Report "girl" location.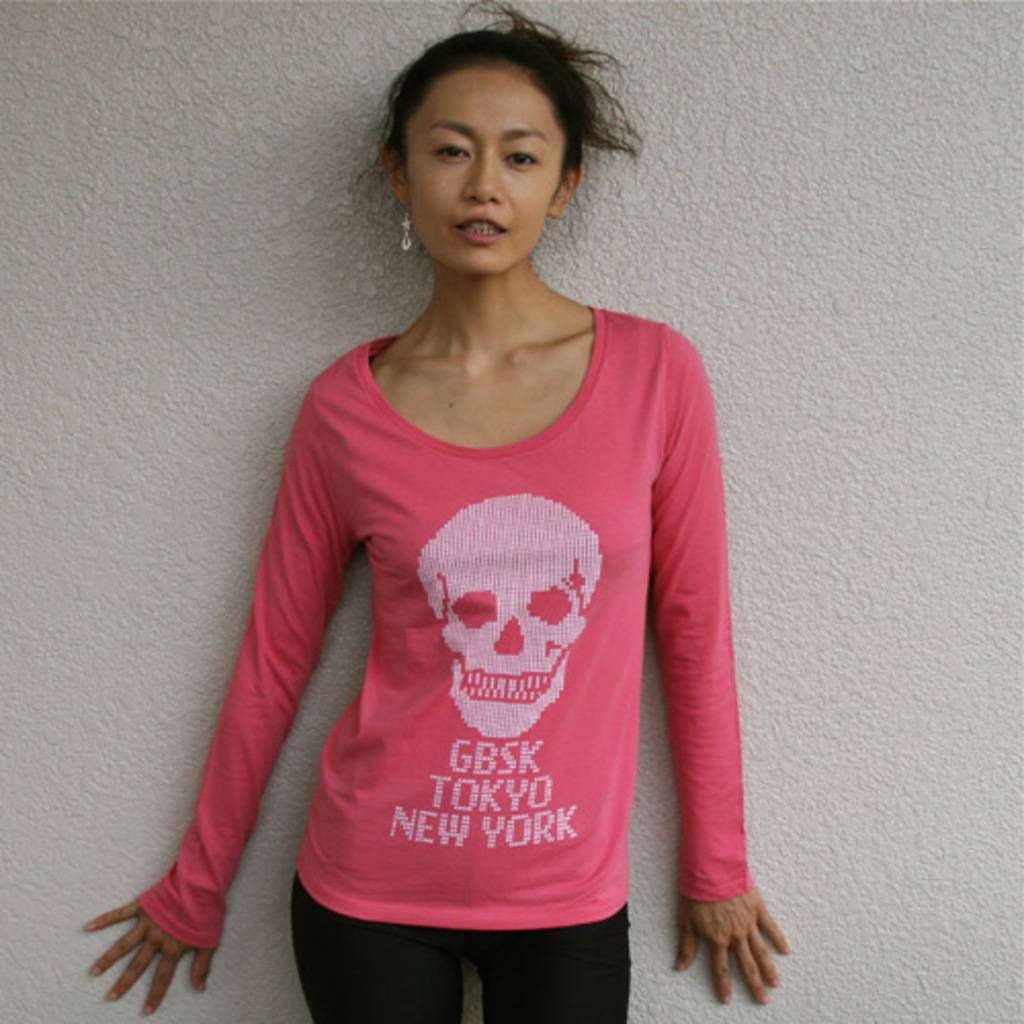
Report: Rect(88, 0, 784, 1022).
